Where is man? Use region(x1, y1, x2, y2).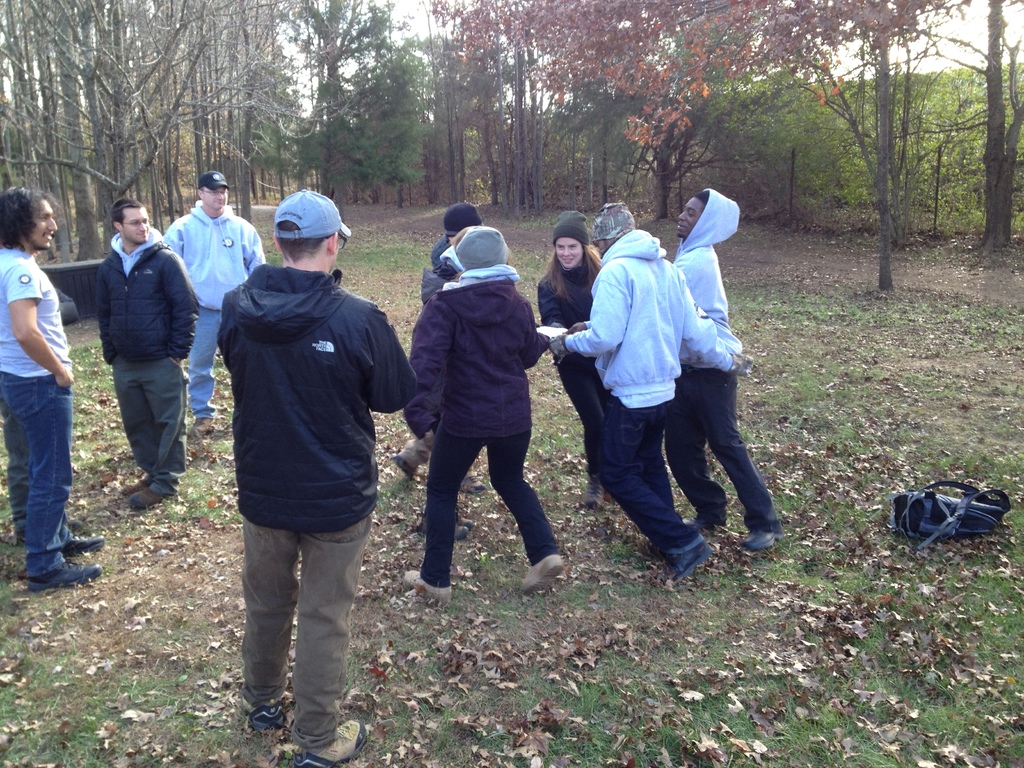
region(95, 196, 204, 510).
